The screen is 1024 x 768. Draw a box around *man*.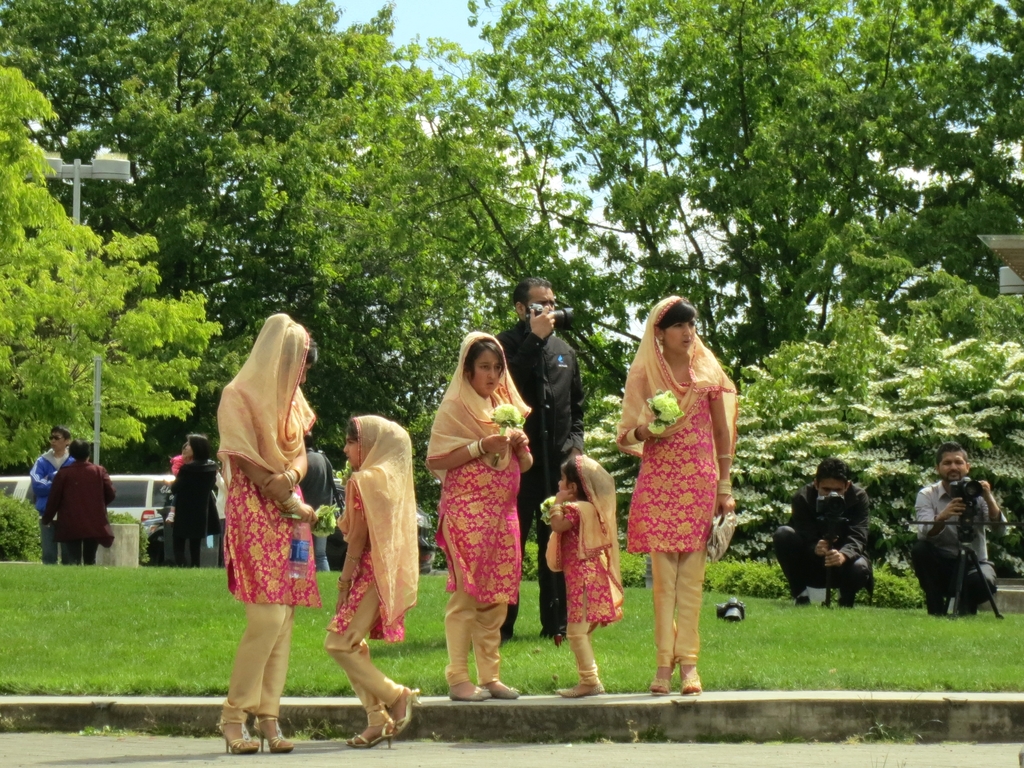
{"left": 26, "top": 427, "right": 78, "bottom": 564}.
